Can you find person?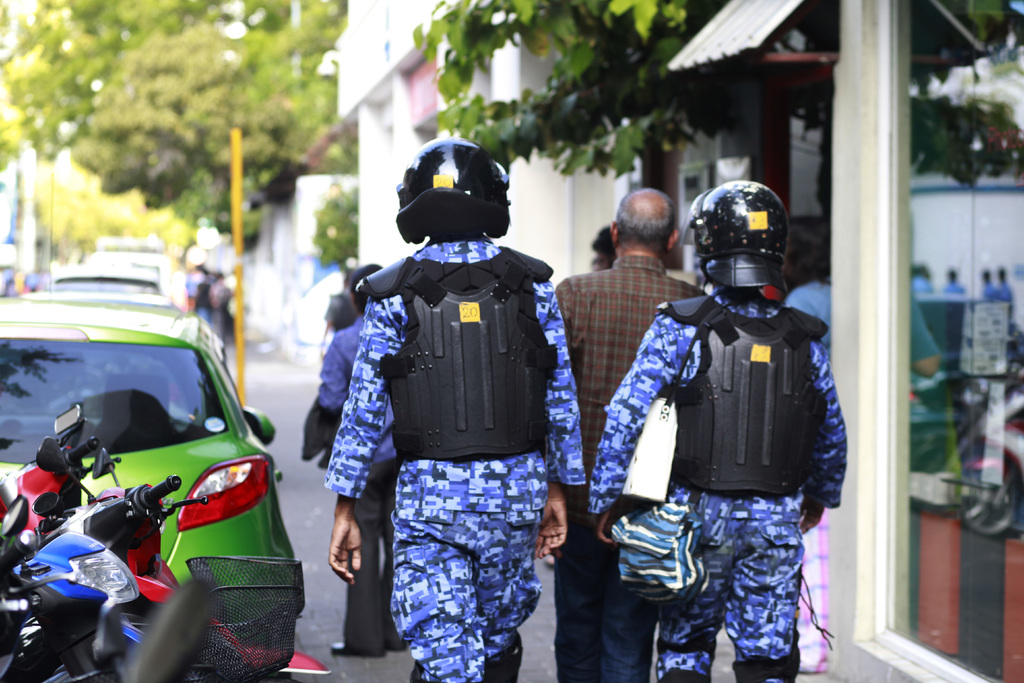
Yes, bounding box: bbox=[316, 261, 404, 654].
